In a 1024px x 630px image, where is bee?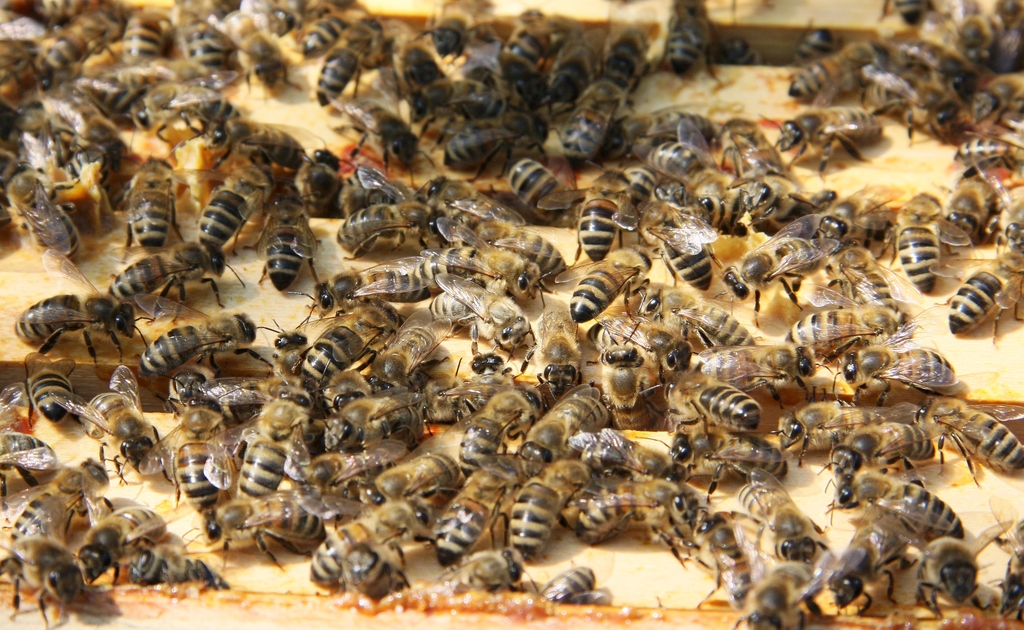
pyautogui.locateOnScreen(316, 391, 427, 453).
